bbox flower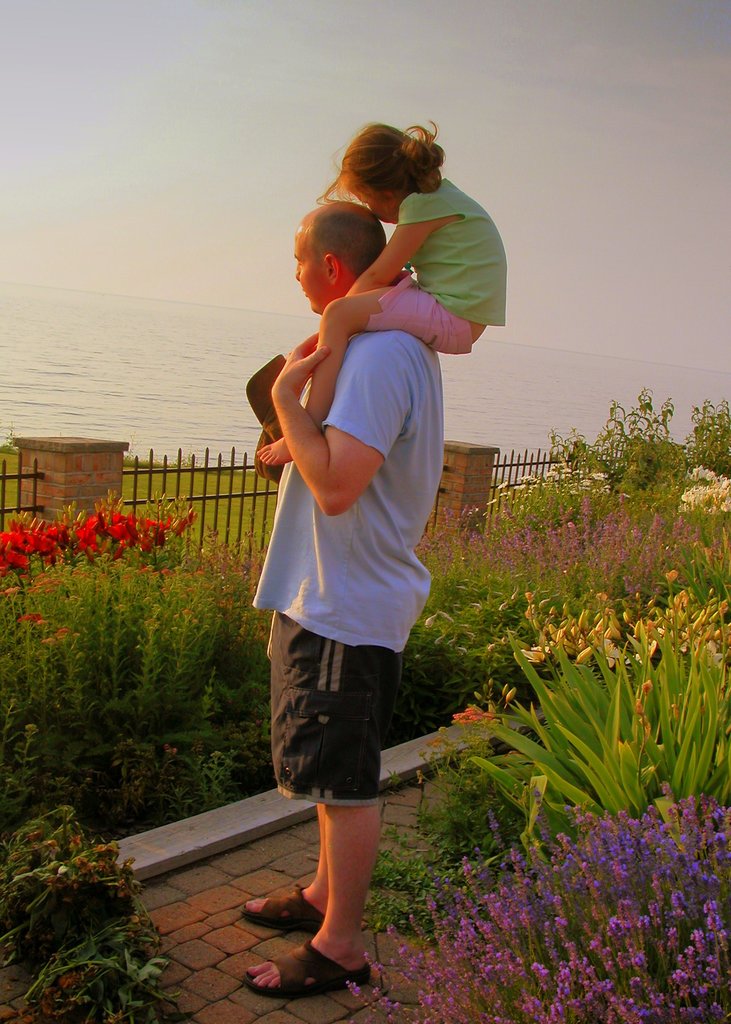
box=[164, 742, 176, 757]
